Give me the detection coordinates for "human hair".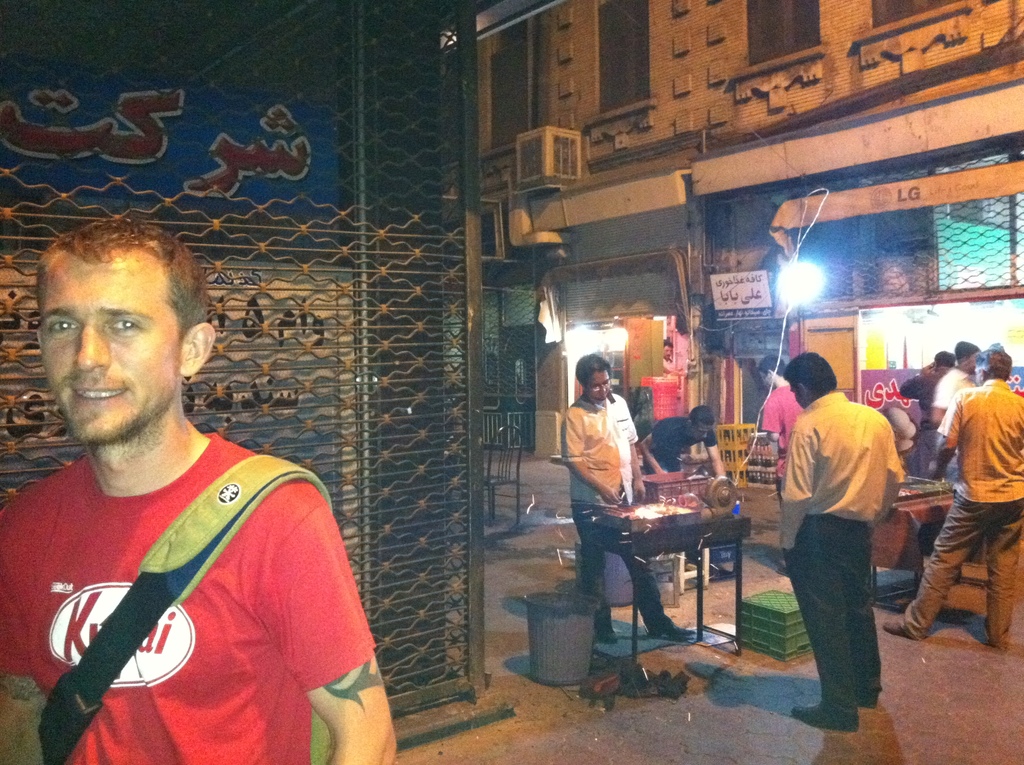
[left=753, top=354, right=783, bottom=376].
